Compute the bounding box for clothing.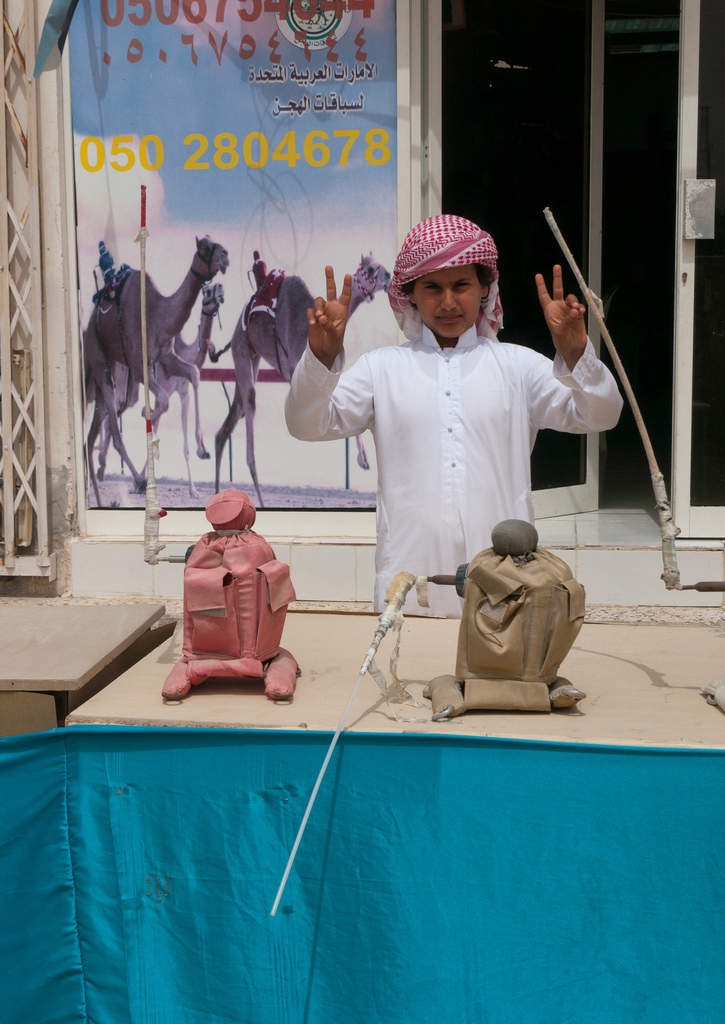
detection(248, 248, 287, 297).
